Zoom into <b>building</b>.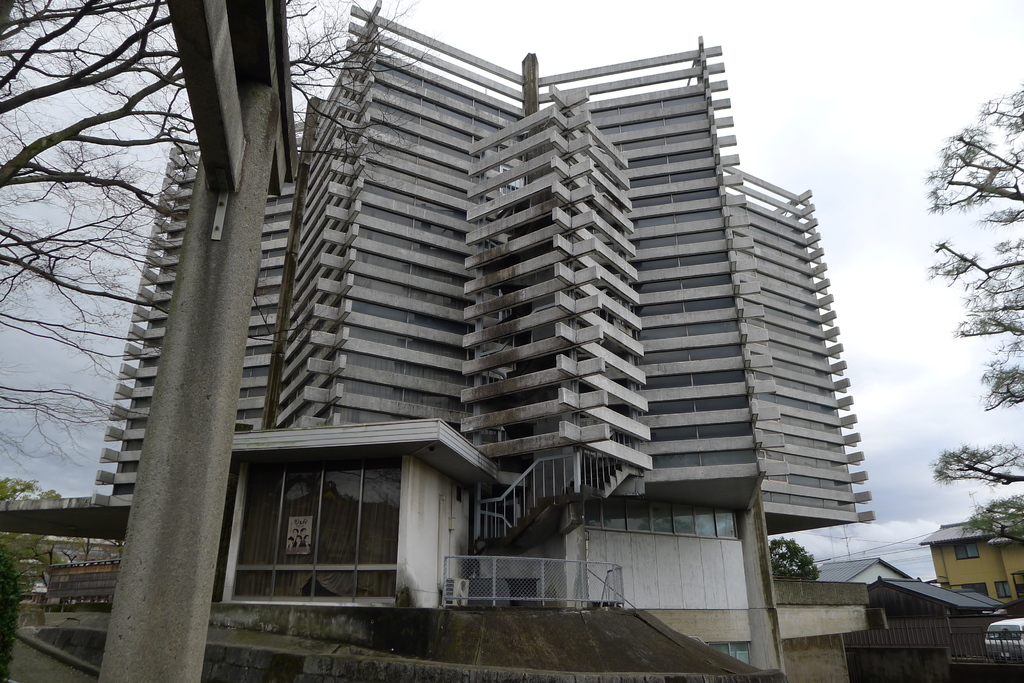
Zoom target: left=0, top=0, right=872, bottom=682.
